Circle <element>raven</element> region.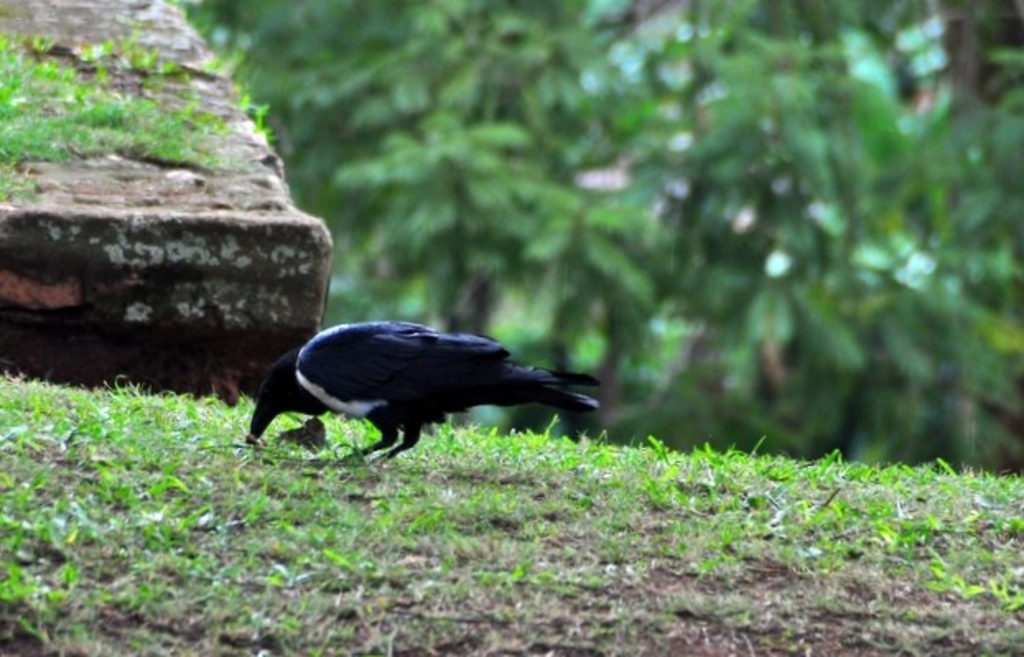
Region: box=[250, 316, 596, 461].
